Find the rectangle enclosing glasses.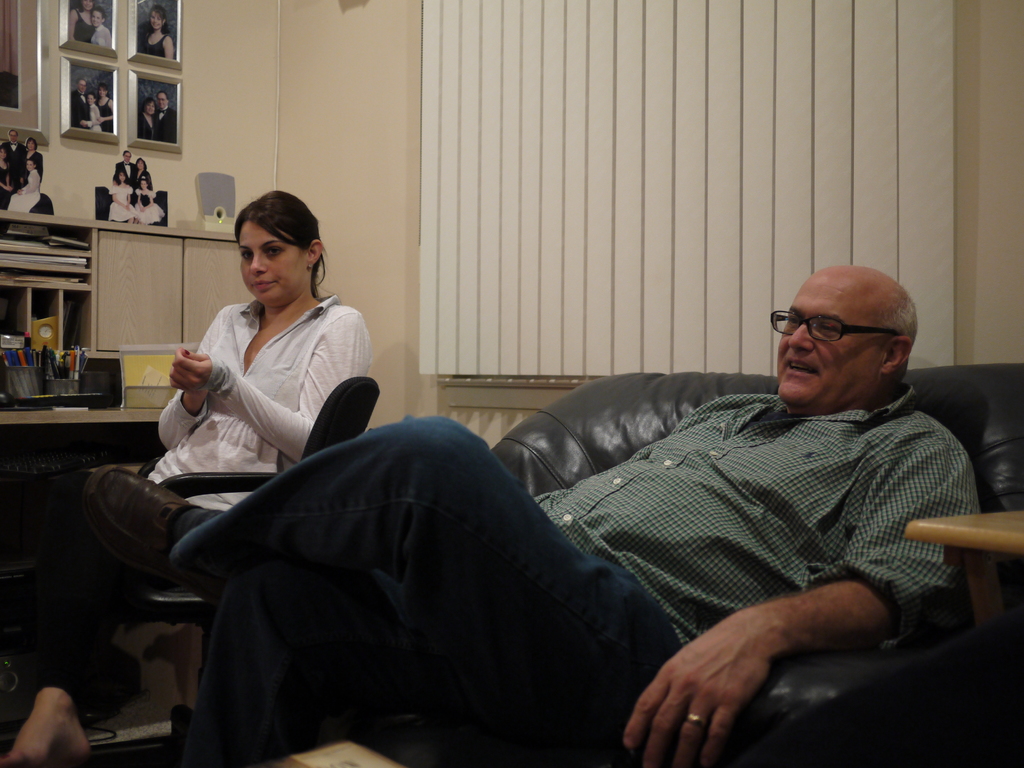
769 310 909 343.
